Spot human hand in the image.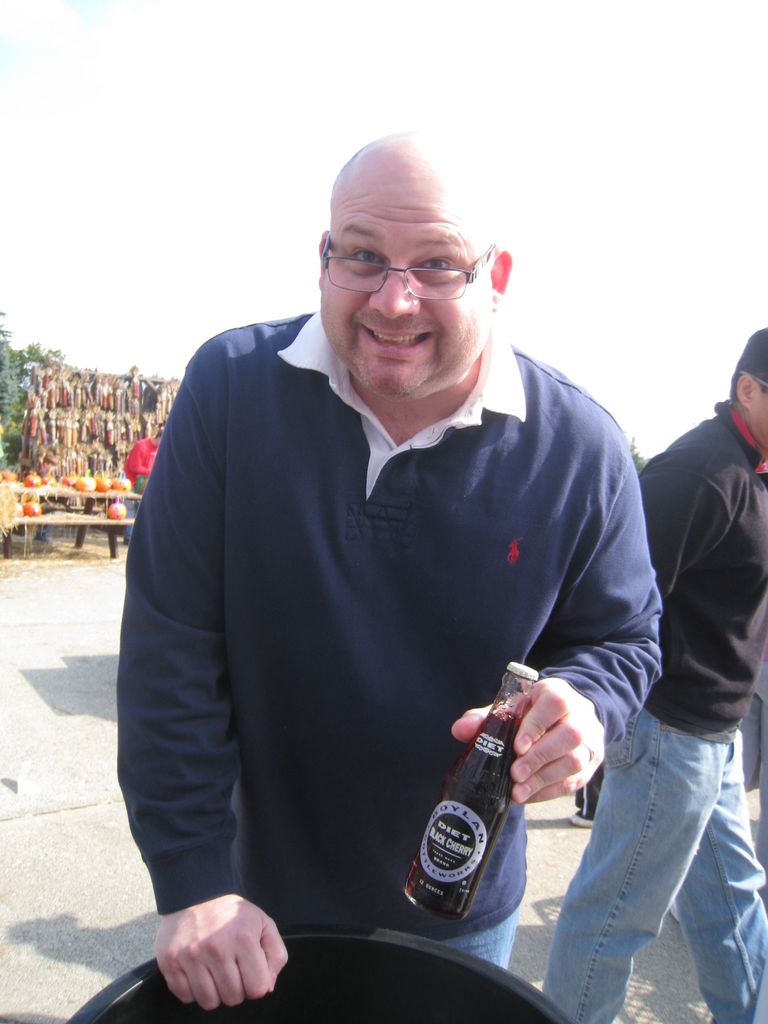
human hand found at l=189, t=903, r=290, b=1021.
